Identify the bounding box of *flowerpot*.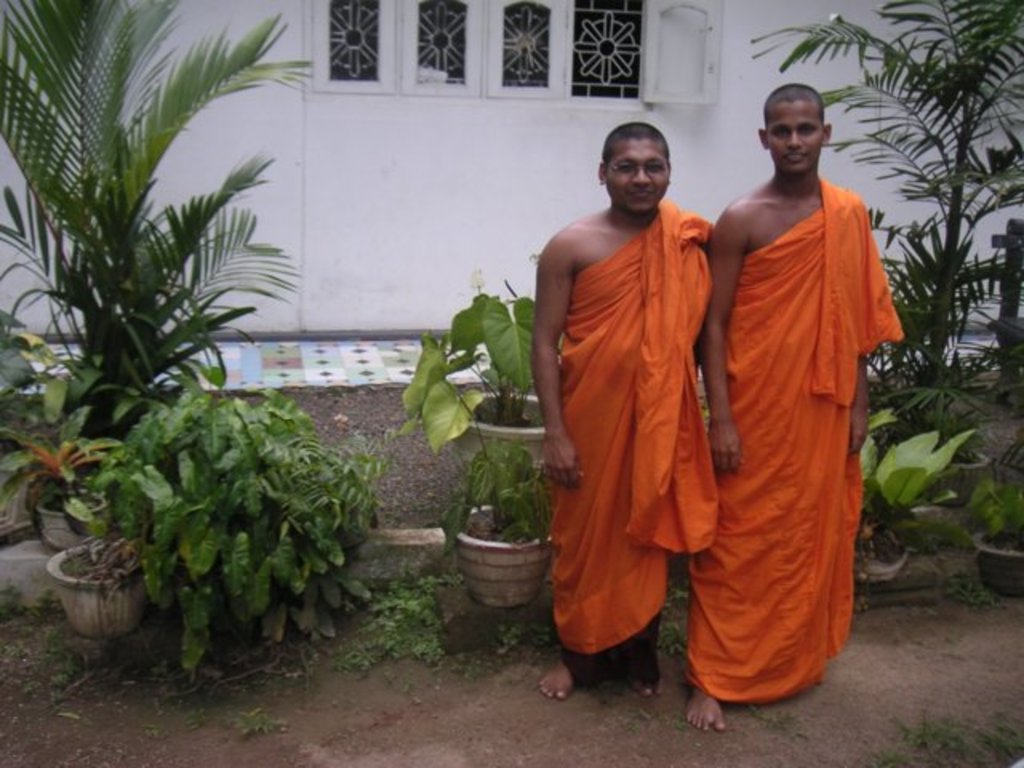
{"left": 974, "top": 522, "right": 1022, "bottom": 597}.
